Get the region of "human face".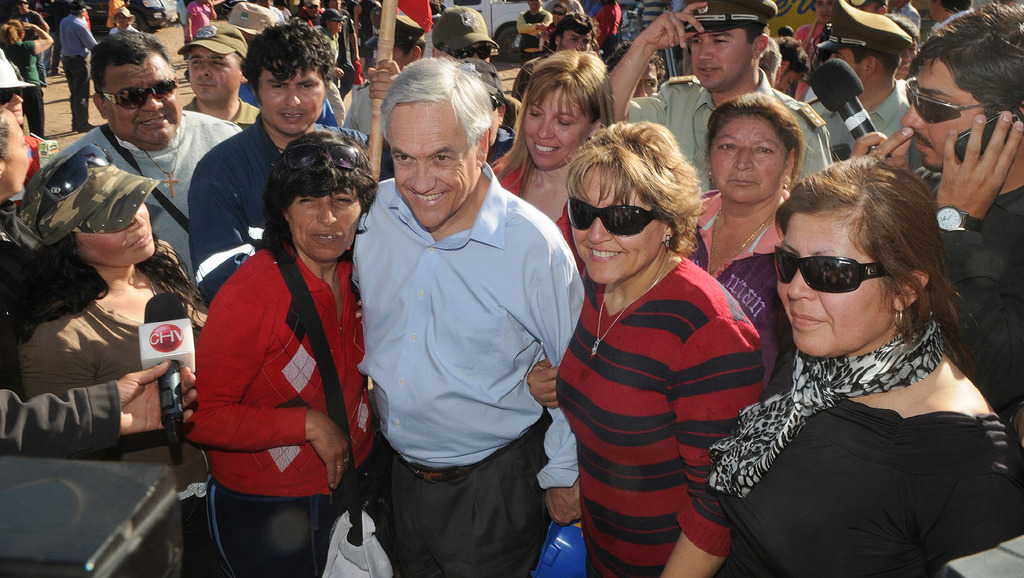
<bbox>524, 84, 586, 166</bbox>.
